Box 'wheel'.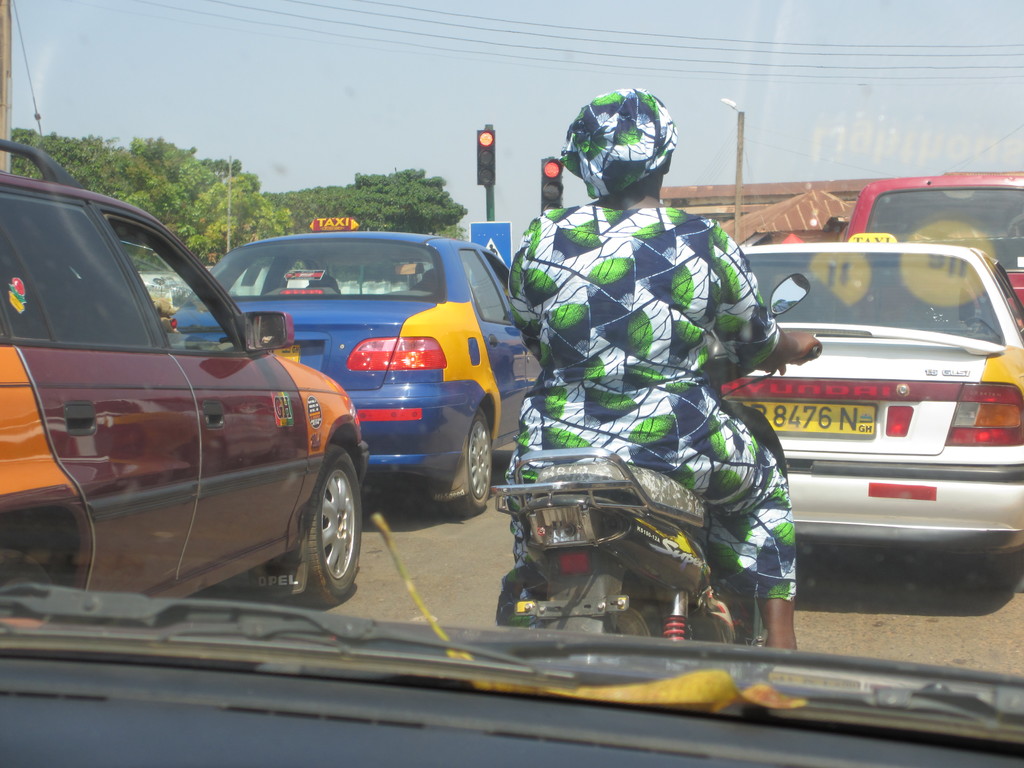
bbox(0, 548, 53, 588).
